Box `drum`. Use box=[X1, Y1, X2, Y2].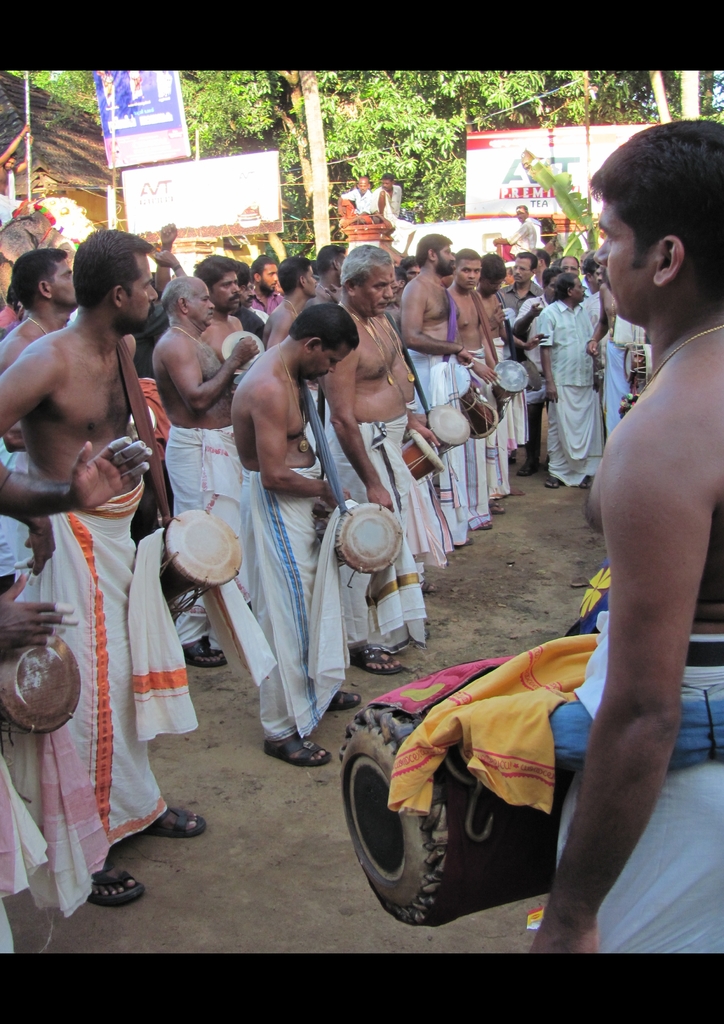
box=[623, 344, 654, 384].
